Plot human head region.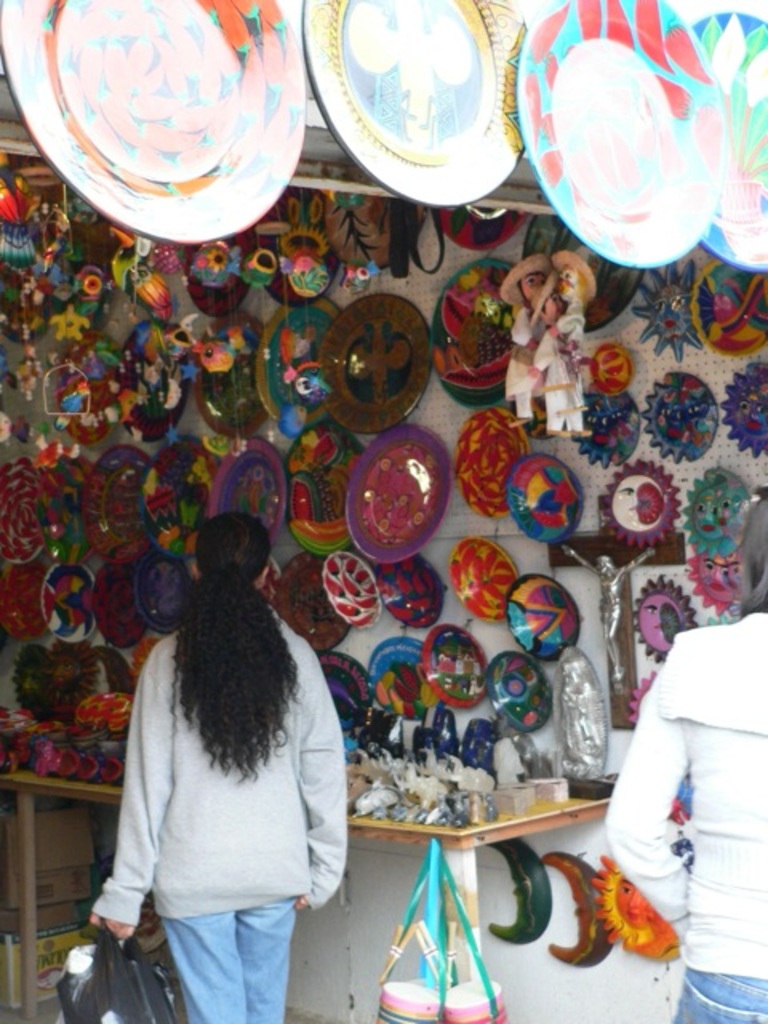
Plotted at [173, 517, 264, 598].
